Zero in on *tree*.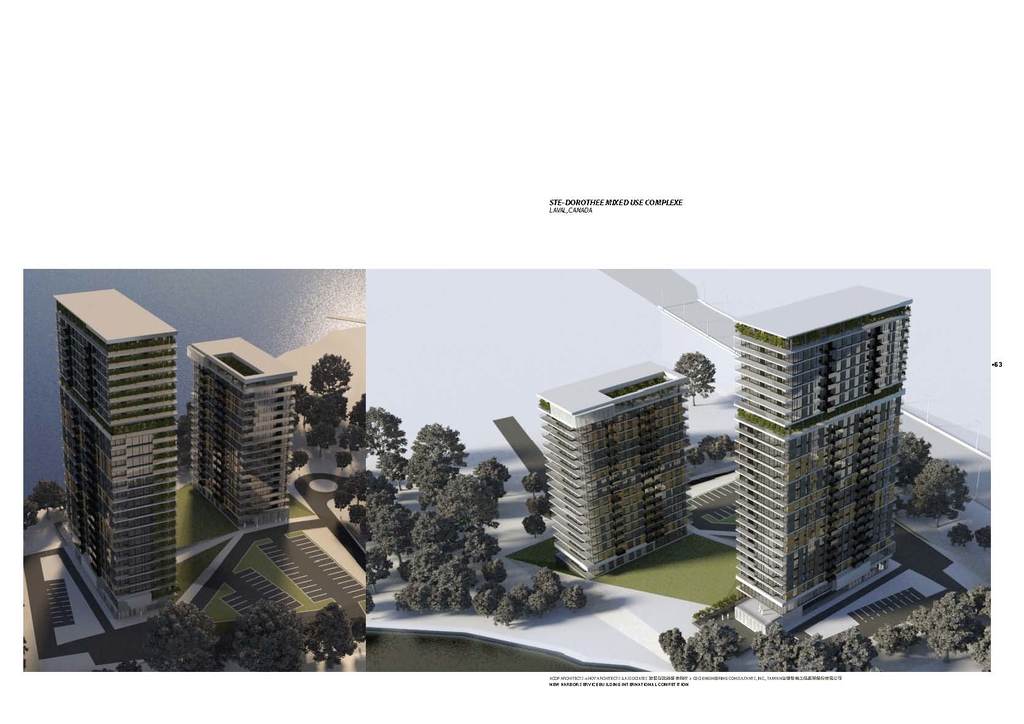
Zeroed in: left=365, top=405, right=404, bottom=487.
